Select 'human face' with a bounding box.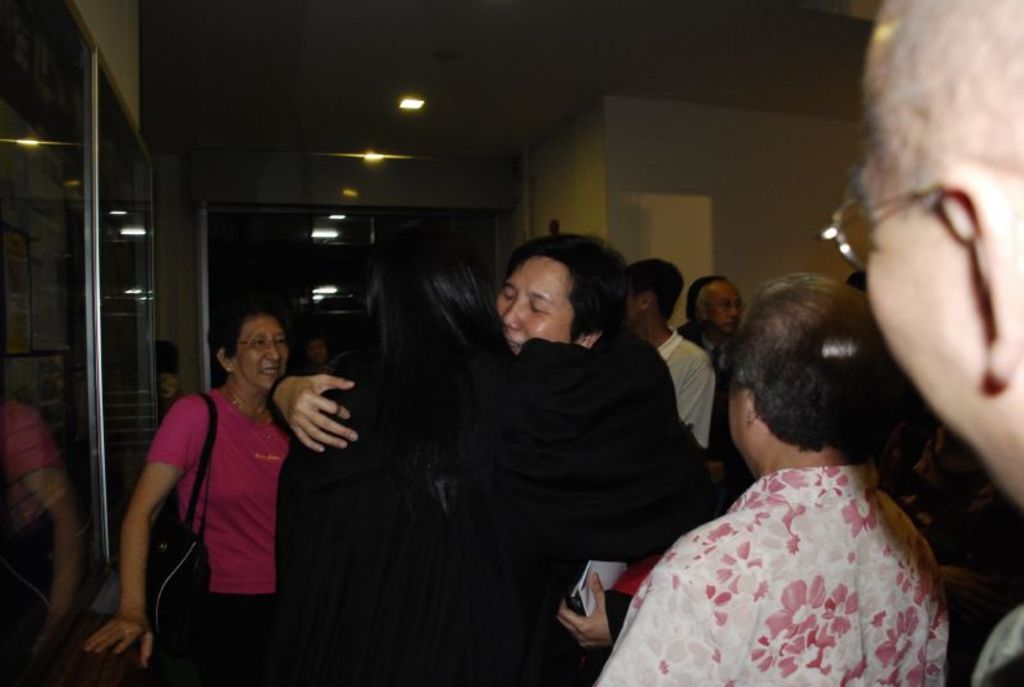
{"x1": 854, "y1": 96, "x2": 1023, "y2": 505}.
